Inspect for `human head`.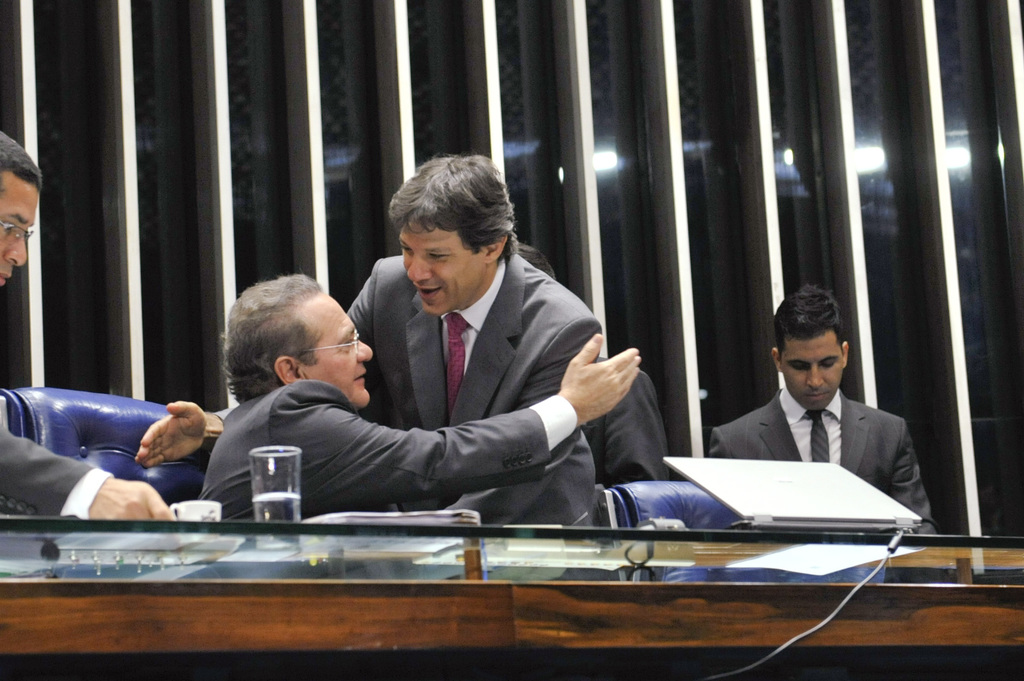
Inspection: (772, 282, 850, 412).
